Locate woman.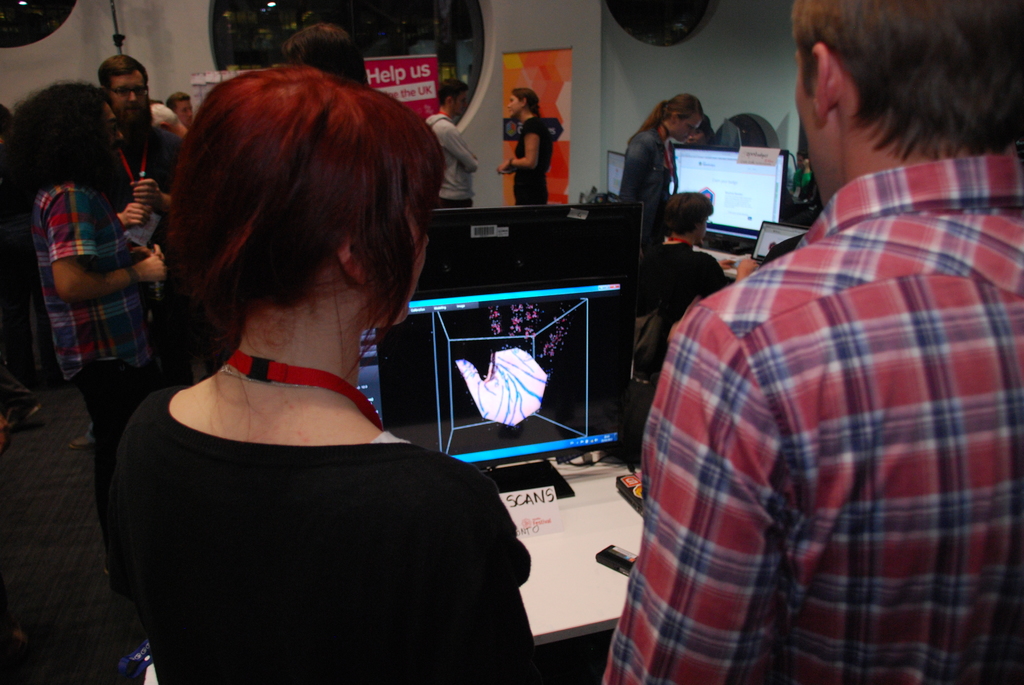
Bounding box: l=637, t=191, r=756, b=382.
